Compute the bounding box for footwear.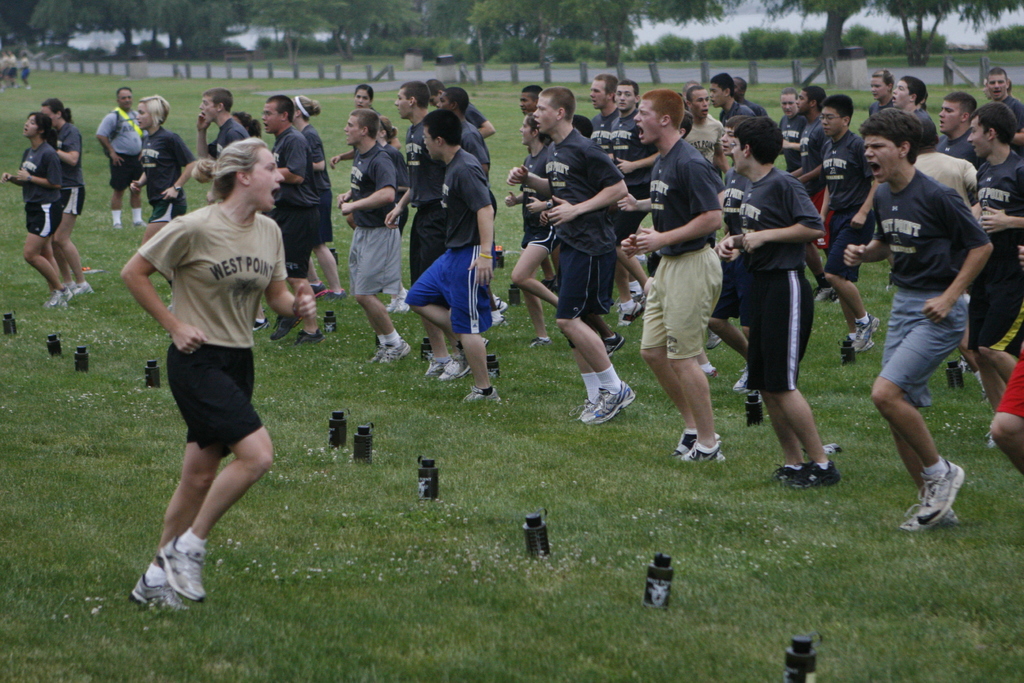
[392, 288, 407, 317].
